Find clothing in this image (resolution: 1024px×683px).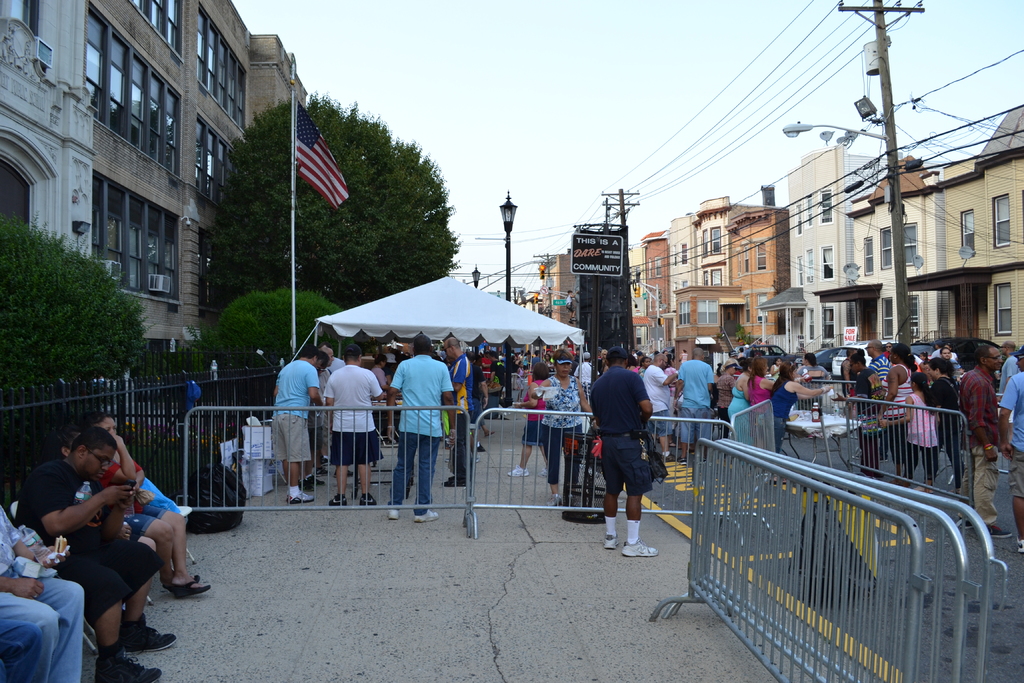
BBox(772, 368, 796, 435).
